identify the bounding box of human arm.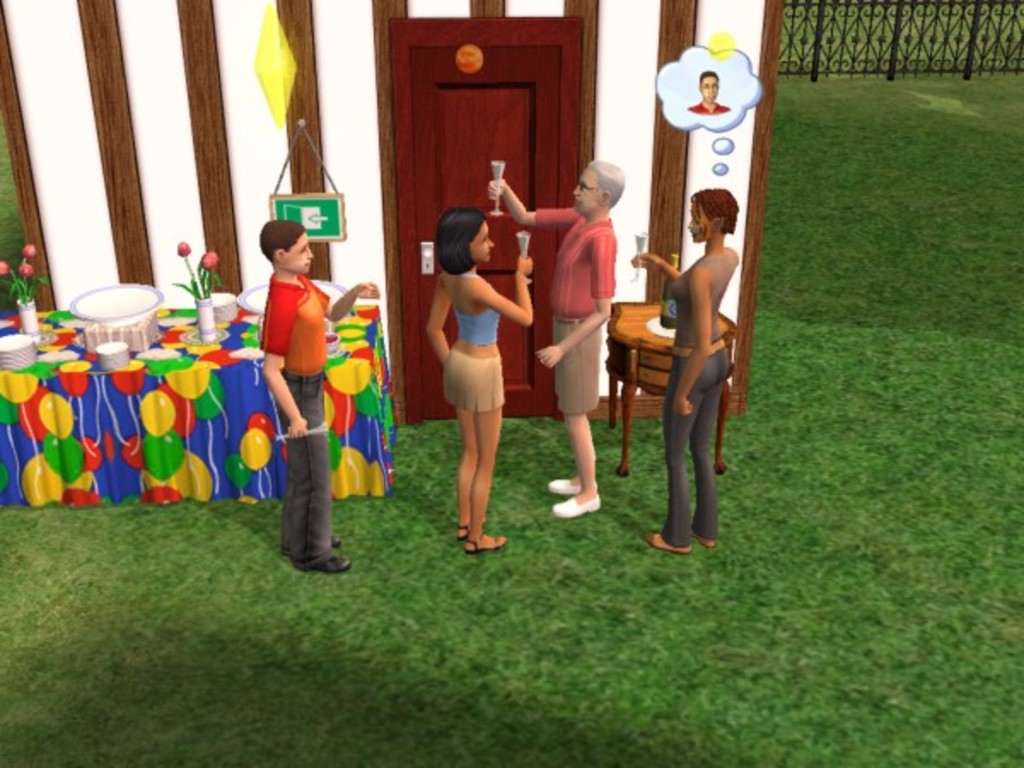
<region>672, 271, 712, 413</region>.
